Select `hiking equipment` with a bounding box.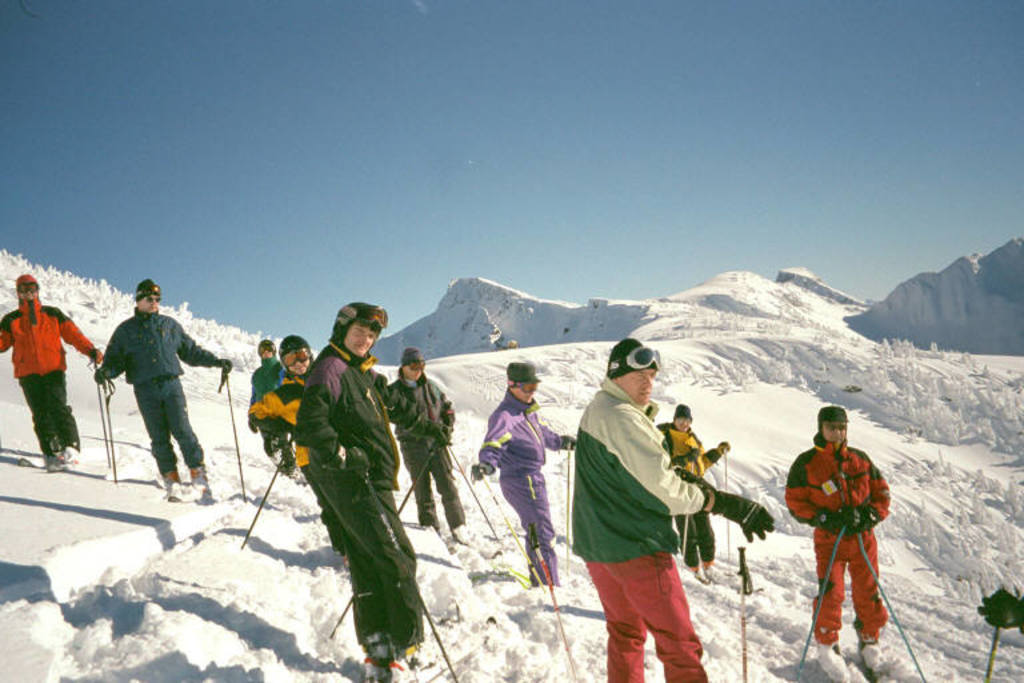
[x1=239, y1=423, x2=305, y2=550].
